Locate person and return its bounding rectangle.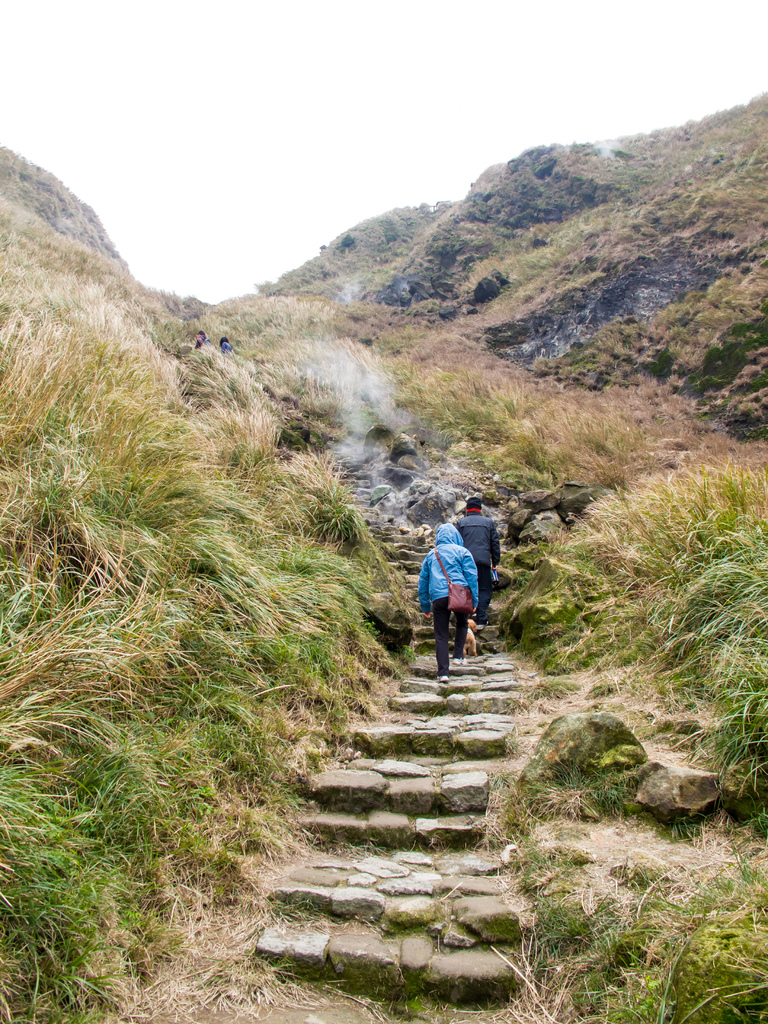
[418,510,488,681].
